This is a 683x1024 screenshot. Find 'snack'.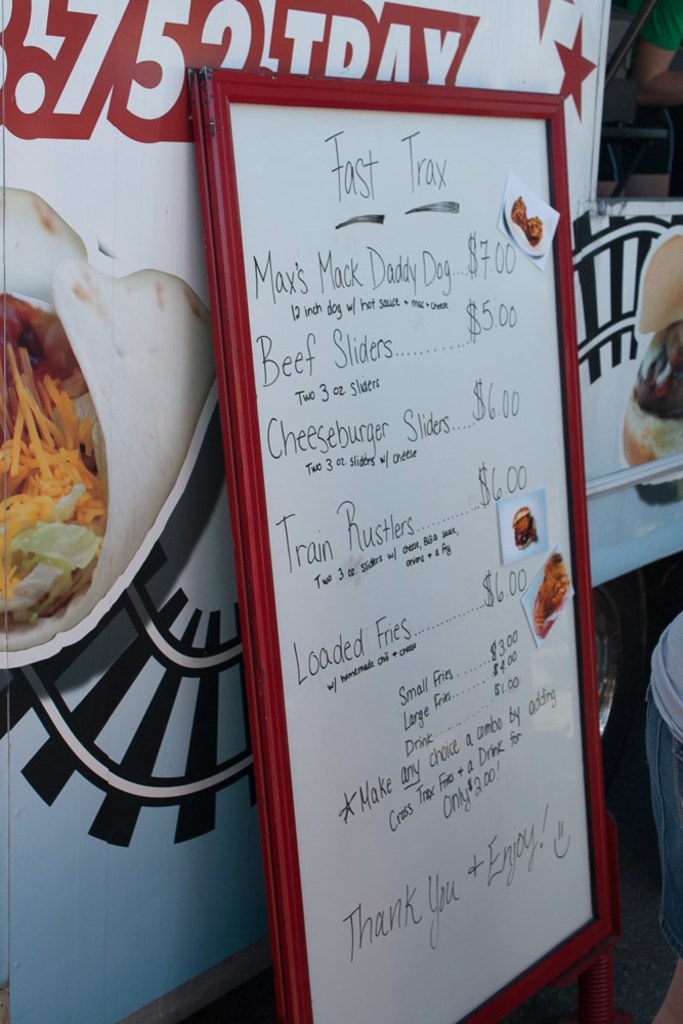
Bounding box: [left=627, top=236, right=682, bottom=503].
